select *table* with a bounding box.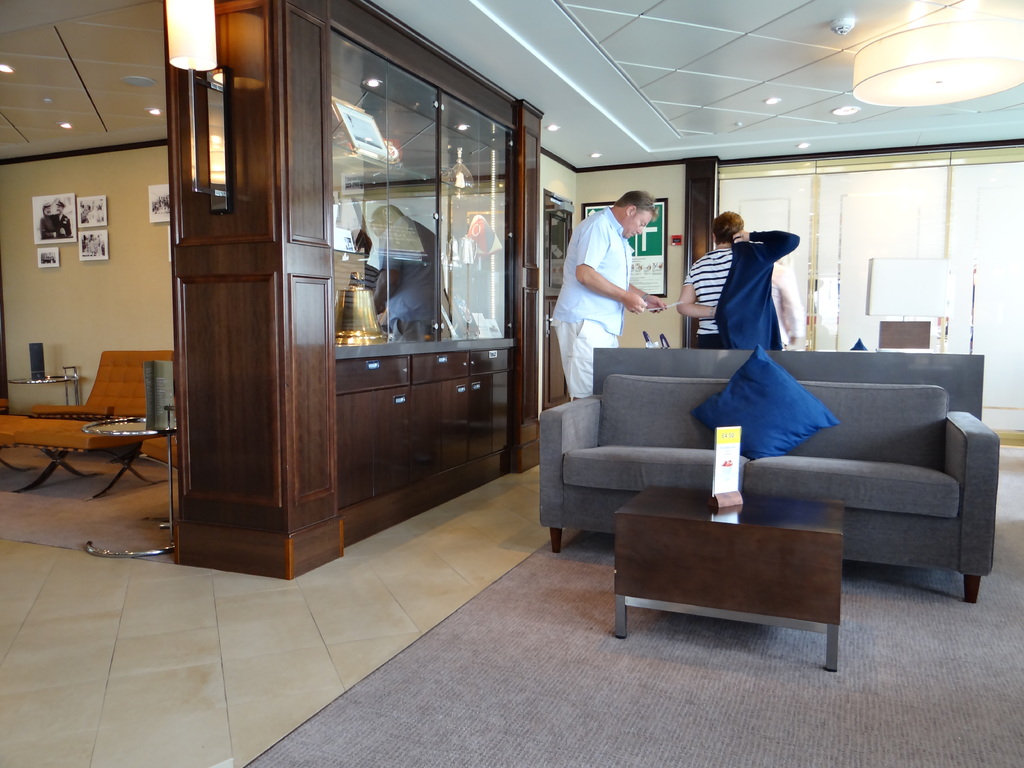
(x1=0, y1=417, x2=147, y2=500).
